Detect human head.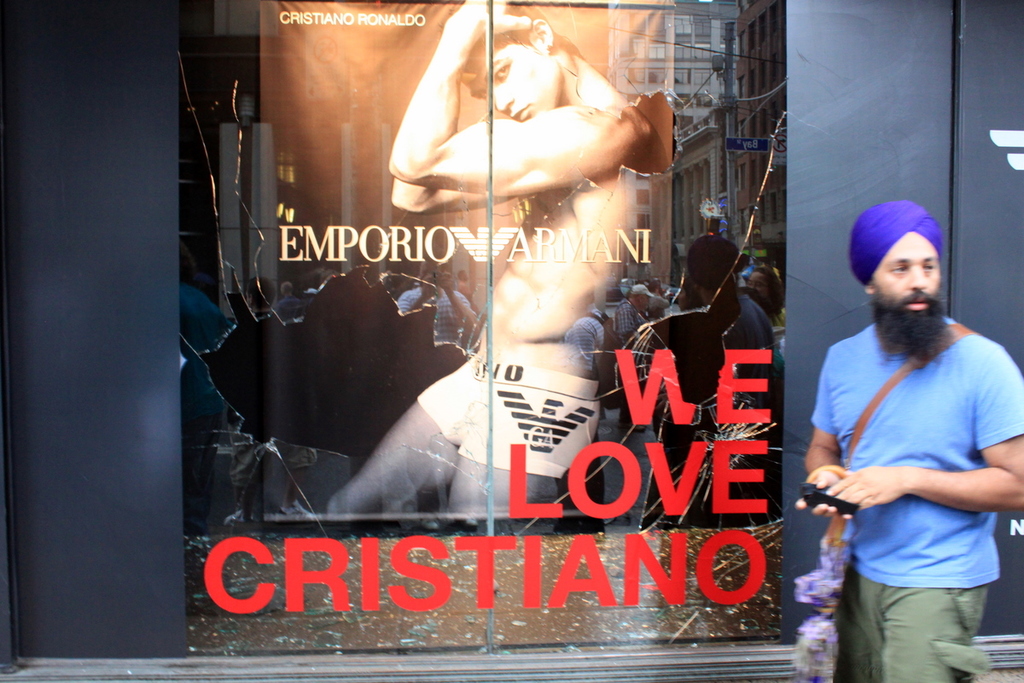
Detected at (415,260,441,293).
